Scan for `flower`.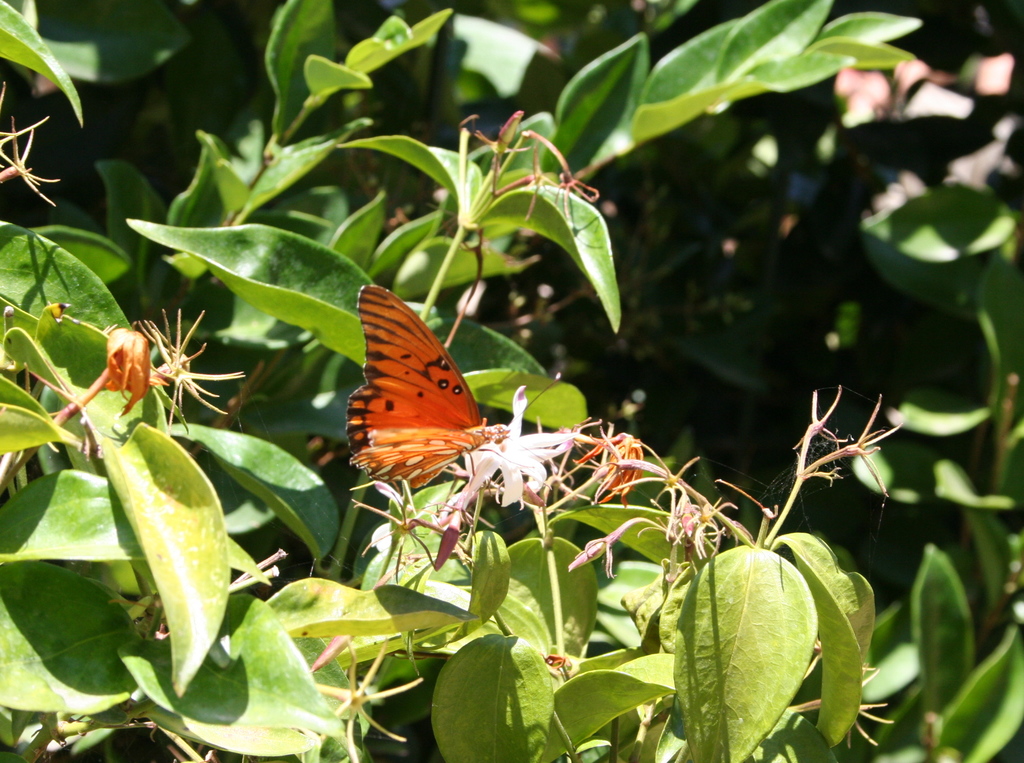
Scan result: detection(573, 428, 646, 508).
